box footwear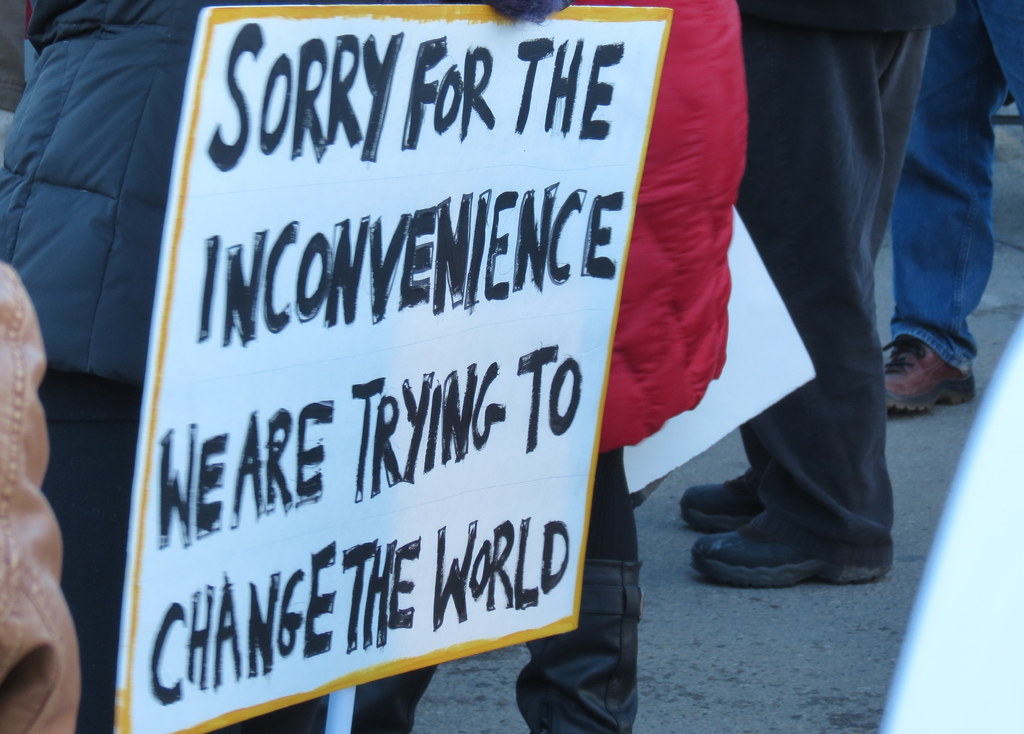
{"left": 689, "top": 525, "right": 887, "bottom": 587}
